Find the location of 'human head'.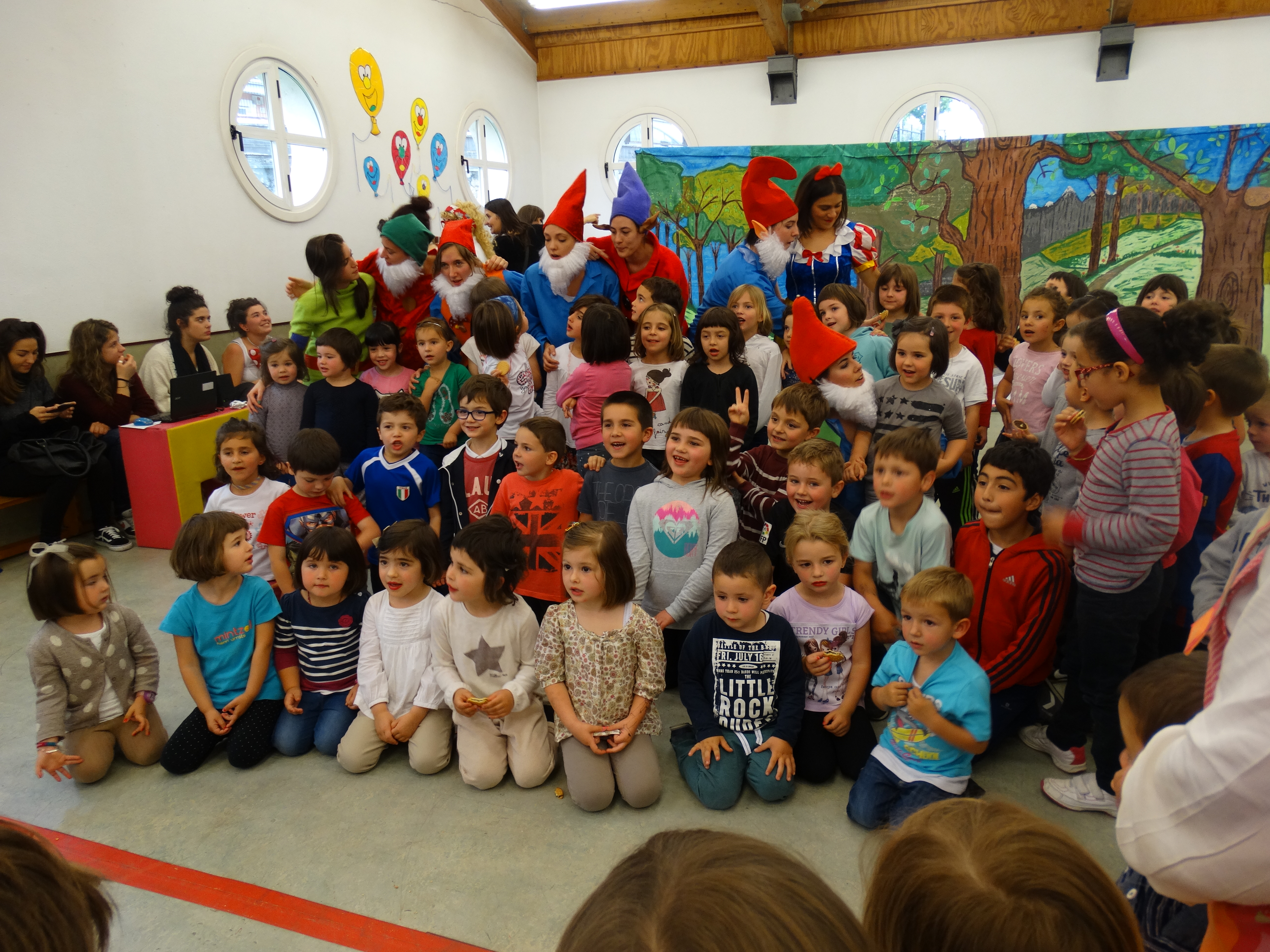
Location: [x1=200, y1=68, x2=213, y2=82].
